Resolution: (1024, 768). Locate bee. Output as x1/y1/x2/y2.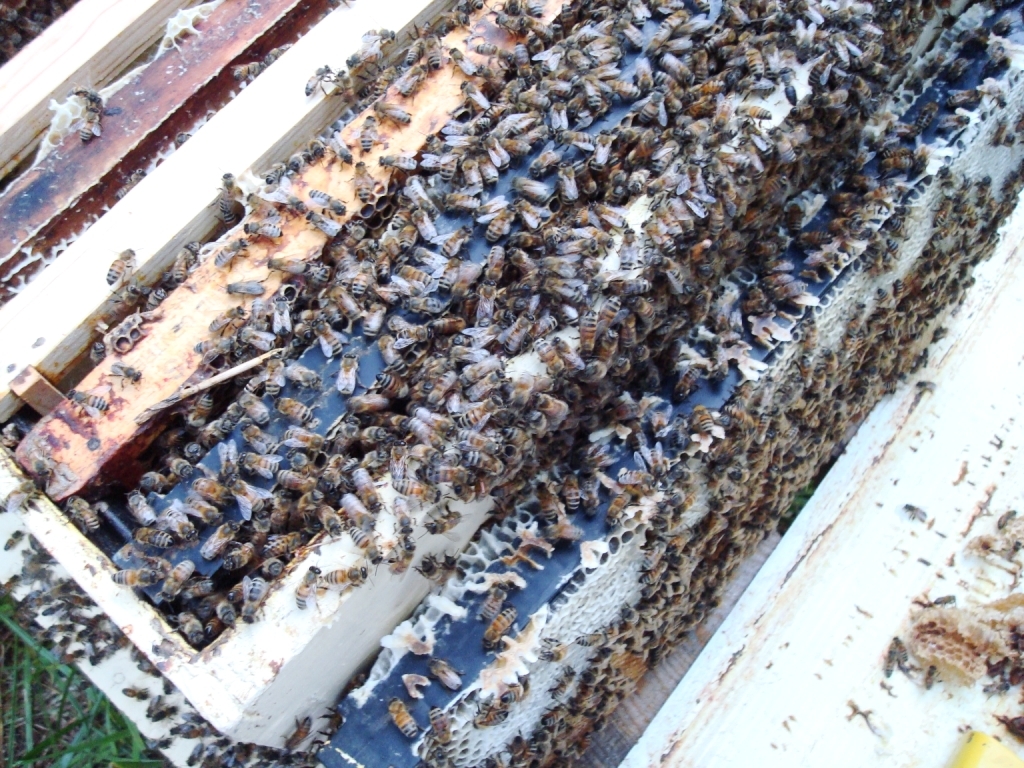
559/338/583/373.
